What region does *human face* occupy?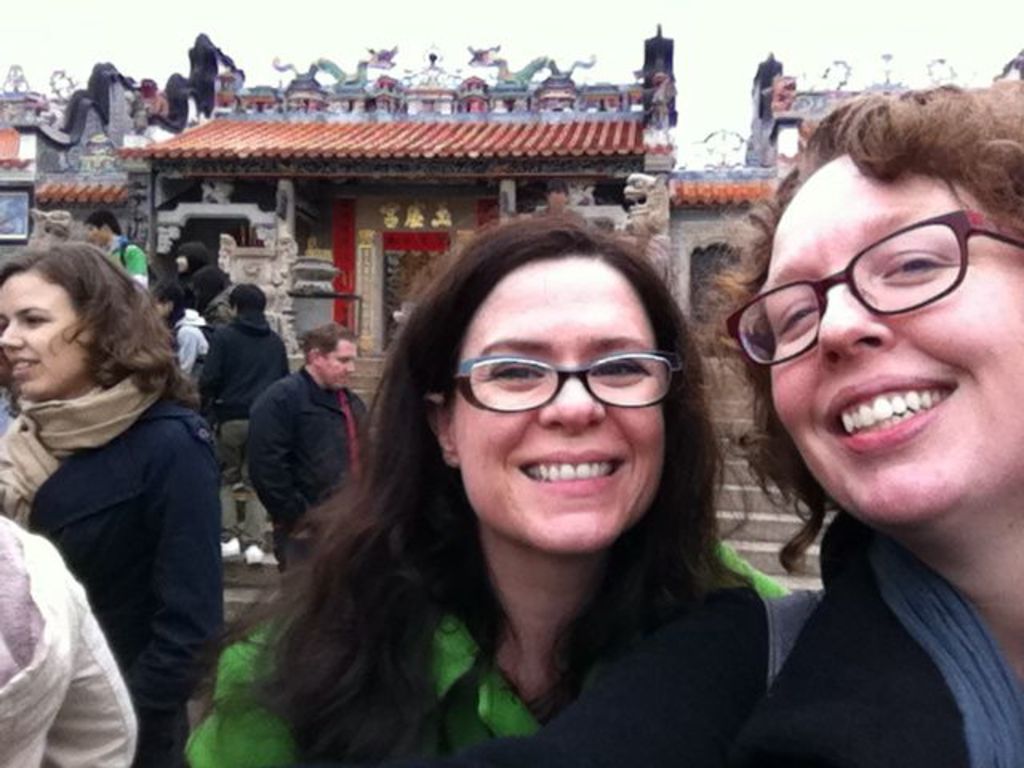
box=[323, 349, 352, 387].
